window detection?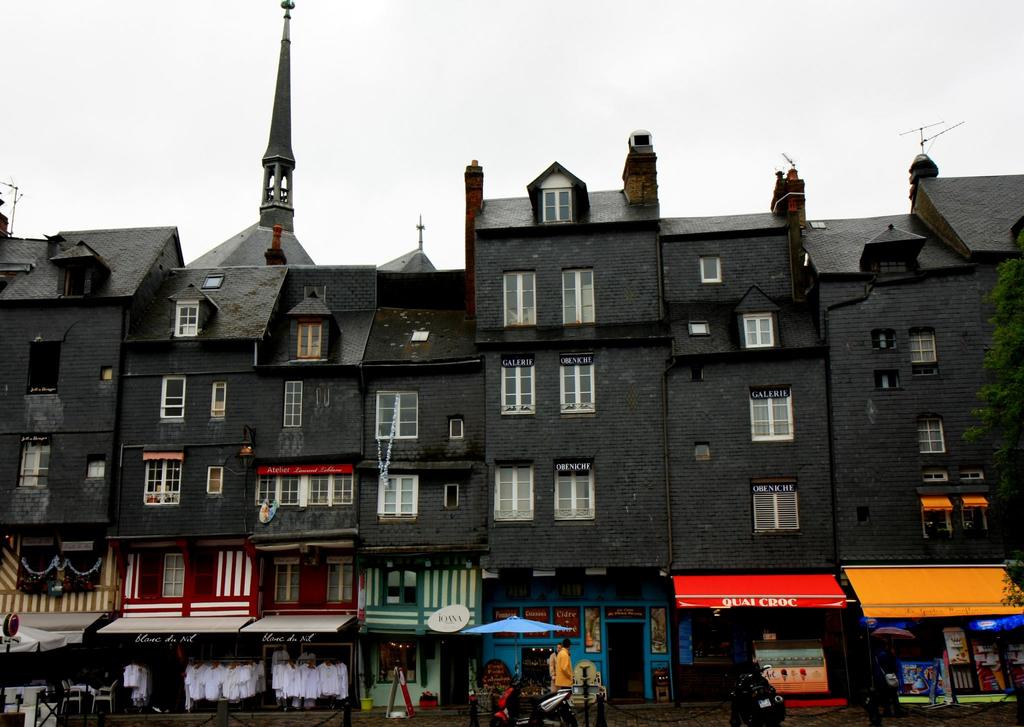
563,356,595,410
